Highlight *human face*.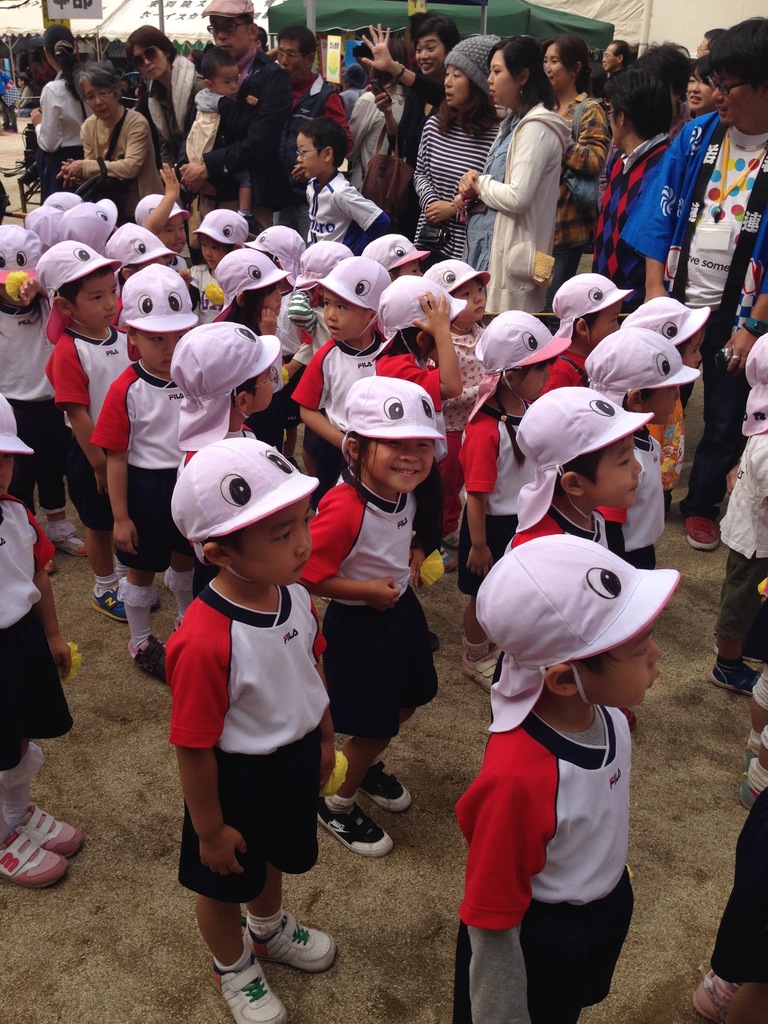
Highlighted region: 486/51/517/106.
